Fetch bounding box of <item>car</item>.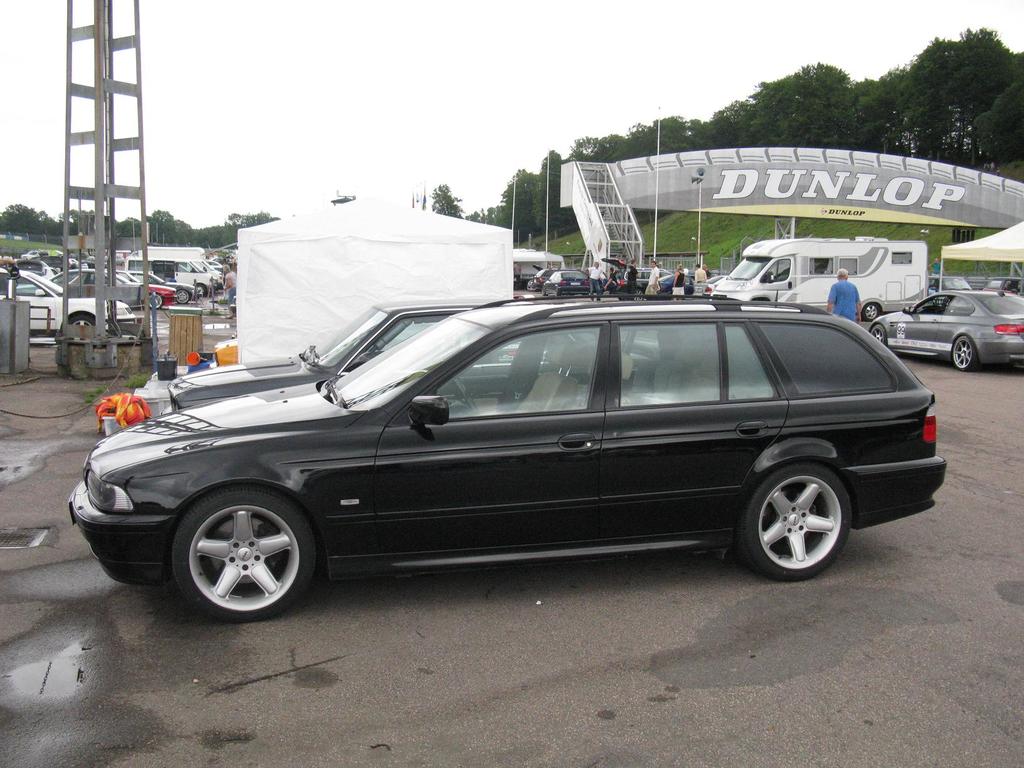
Bbox: [166, 300, 473, 408].
